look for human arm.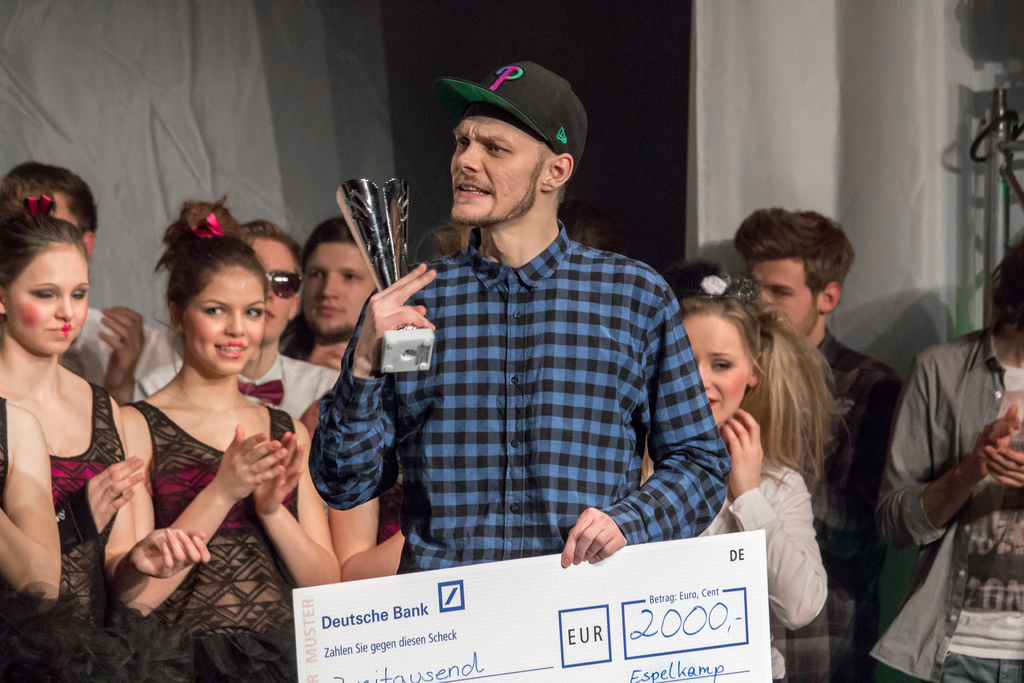
Found: bbox=(565, 283, 735, 566).
